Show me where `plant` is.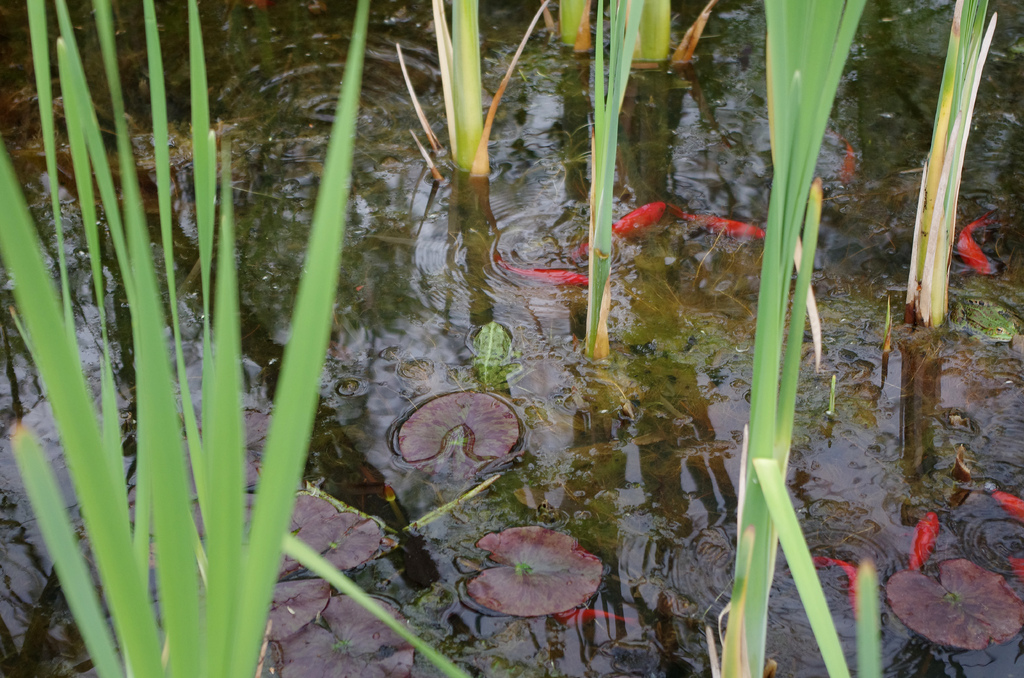
`plant` is at x1=547 y1=0 x2=597 y2=60.
